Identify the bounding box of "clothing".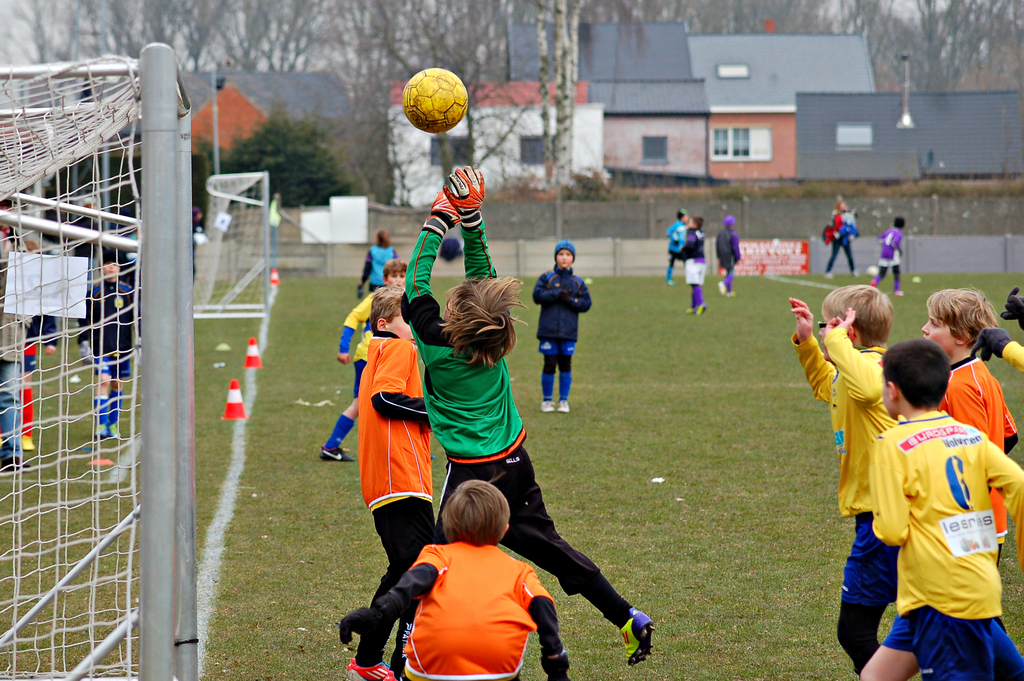
x1=832 y1=208 x2=861 y2=270.
